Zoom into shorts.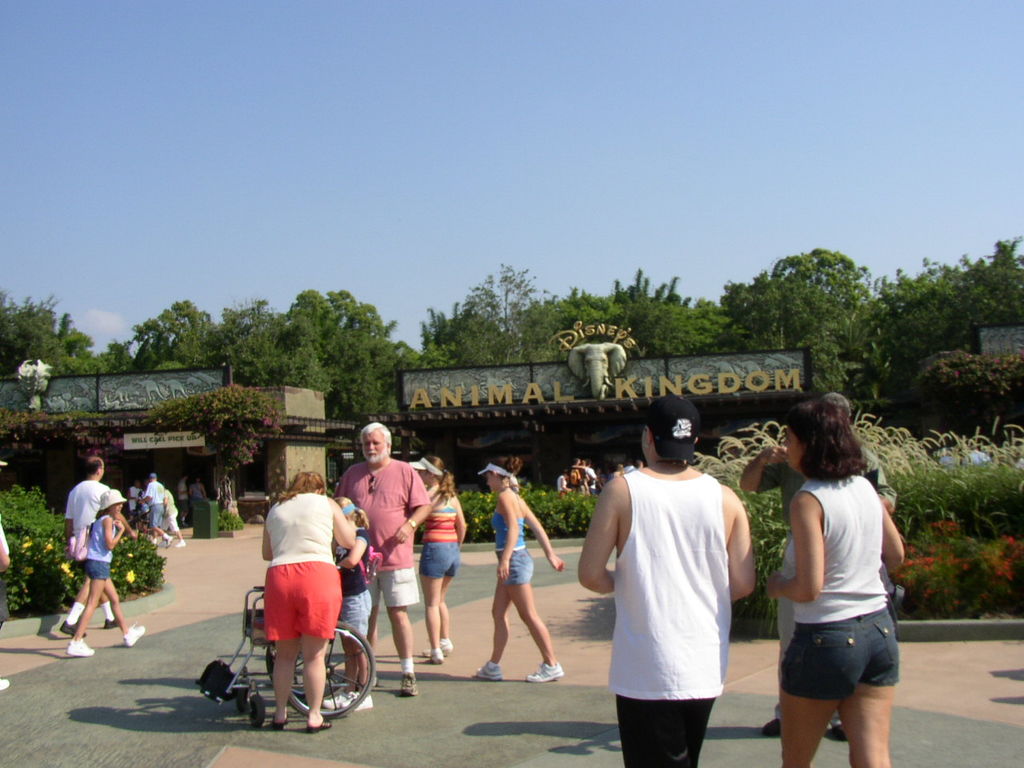
Zoom target: region(497, 551, 534, 585).
